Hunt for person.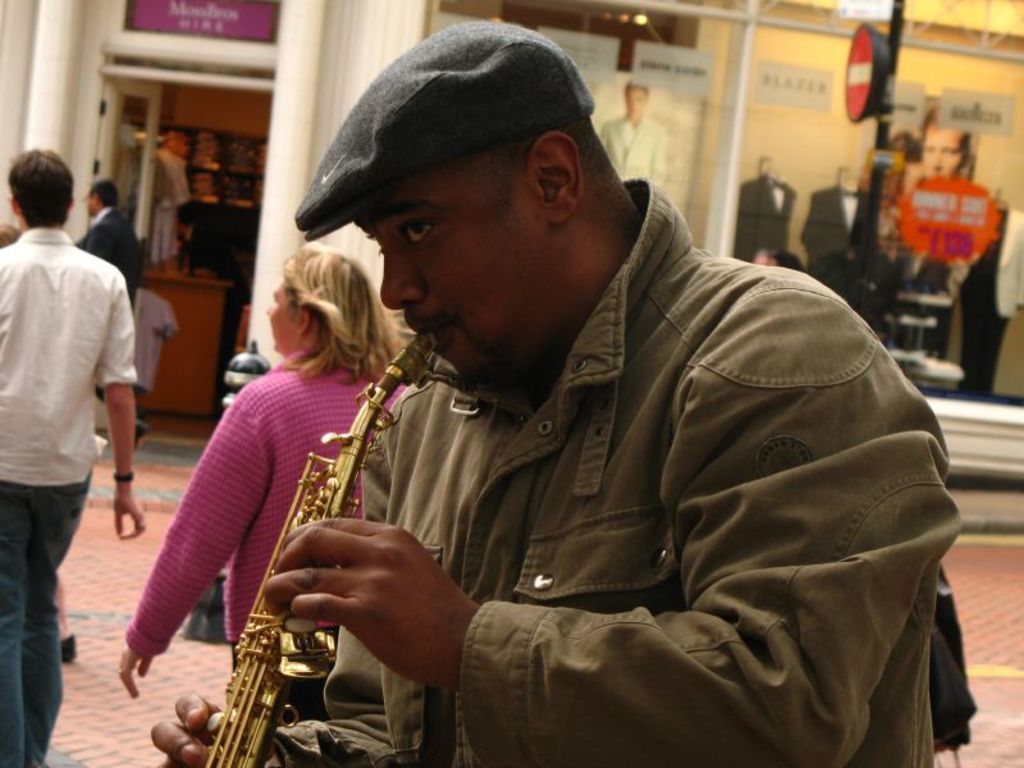
Hunted down at bbox=(0, 148, 148, 767).
